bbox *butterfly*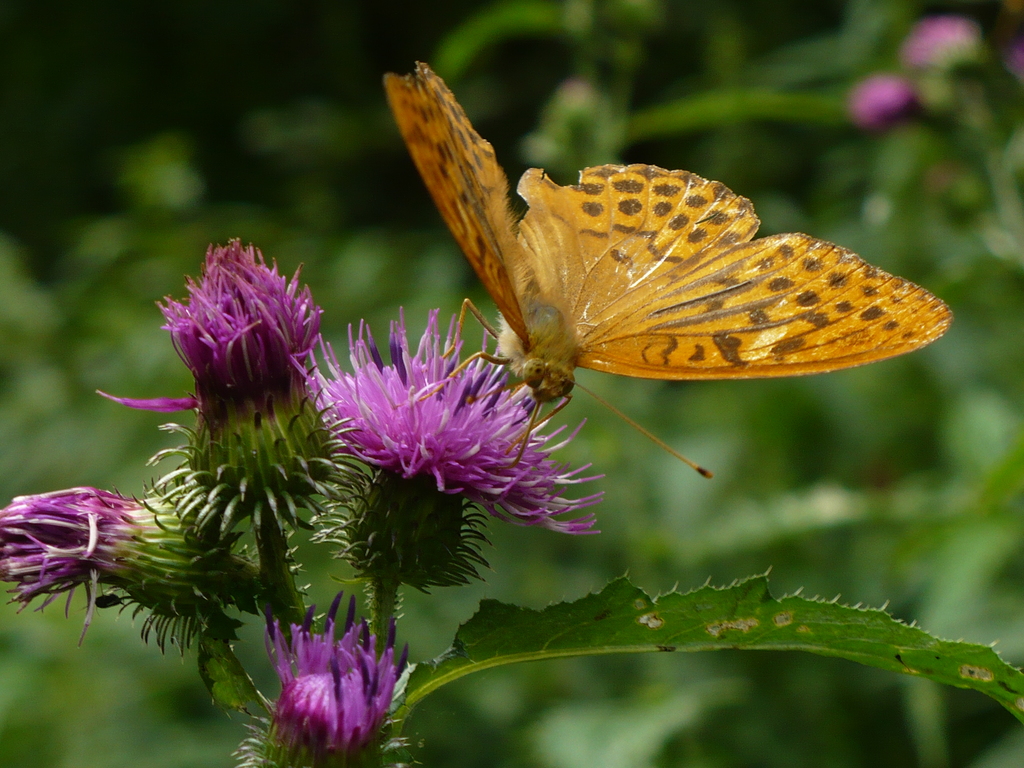
locate(396, 52, 956, 481)
